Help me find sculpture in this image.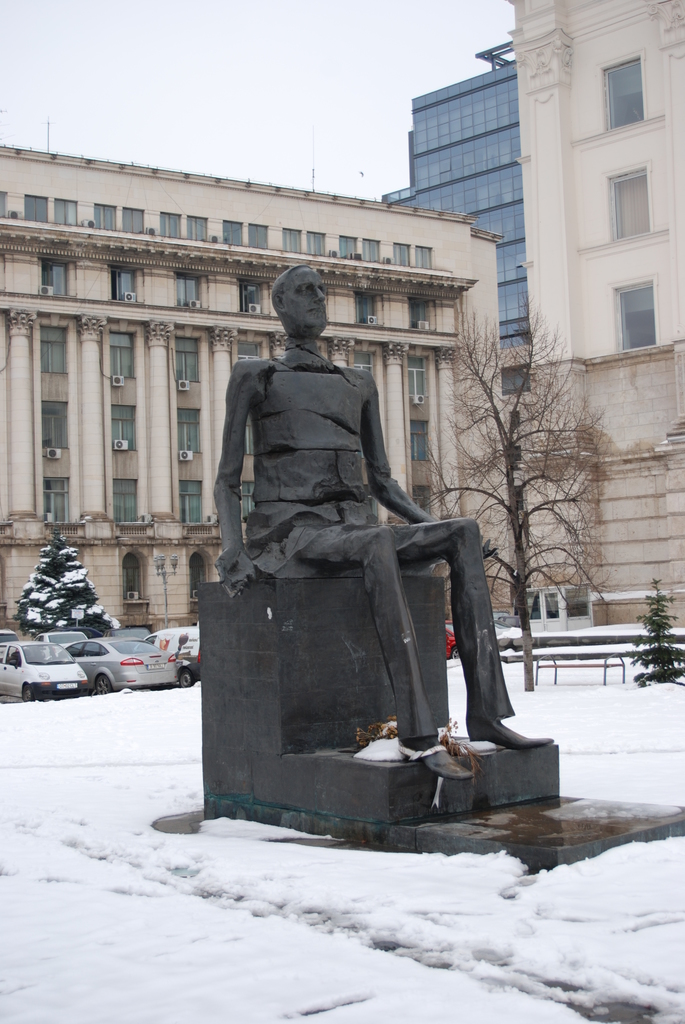
Found it: region(187, 259, 524, 812).
